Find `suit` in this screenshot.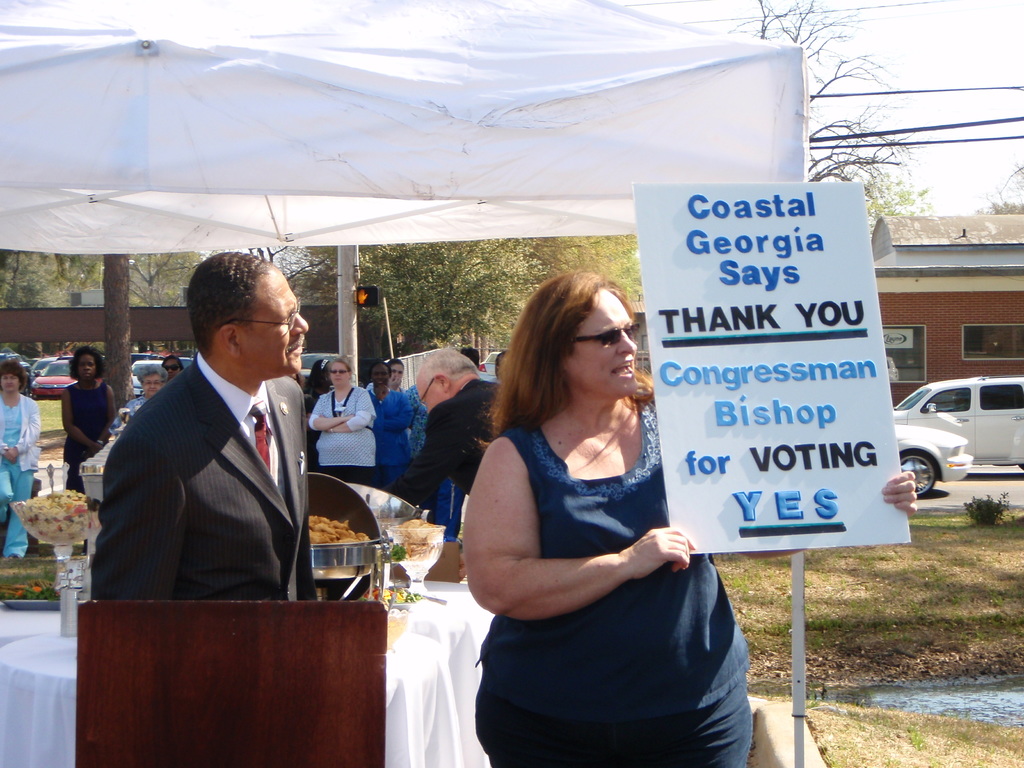
The bounding box for `suit` is <region>92, 294, 346, 624</region>.
